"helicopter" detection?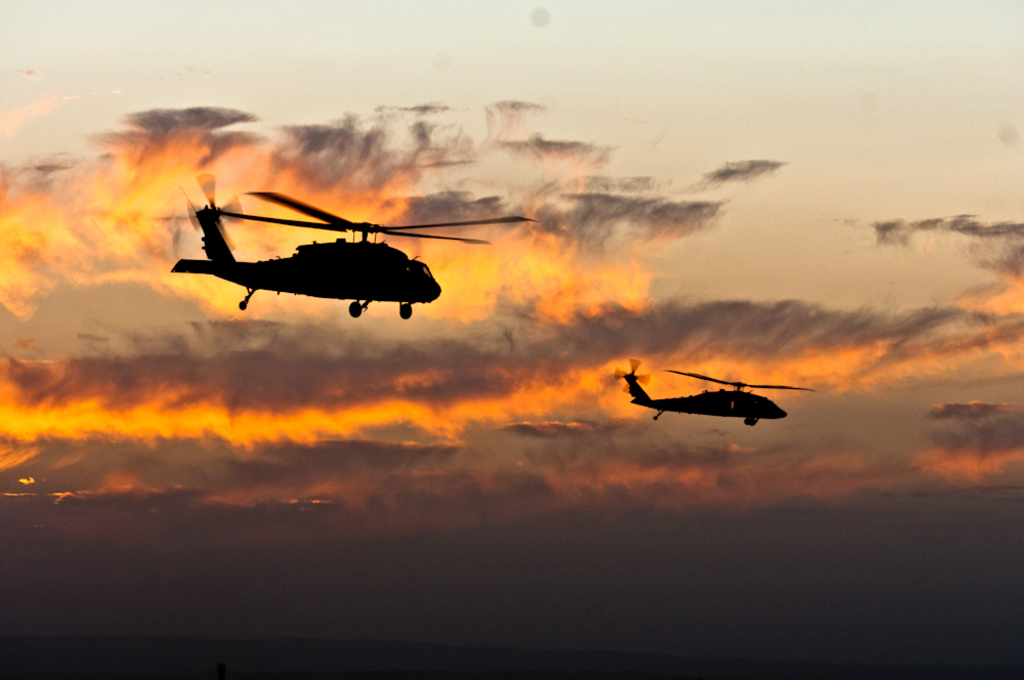
163 193 542 332
